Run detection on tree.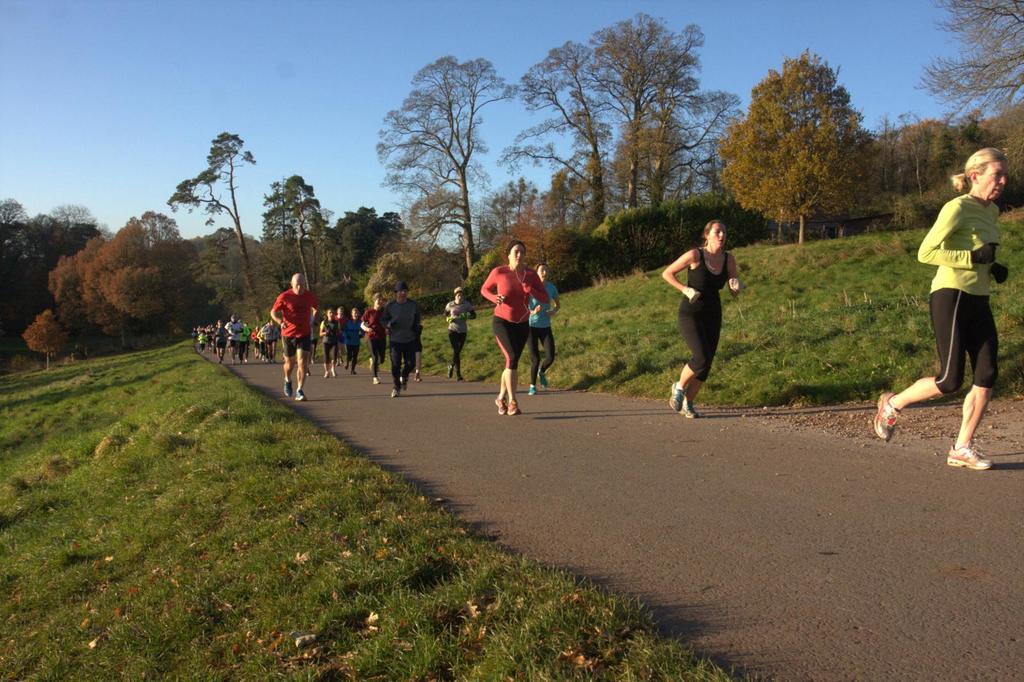
Result: <box>381,55,520,277</box>.
